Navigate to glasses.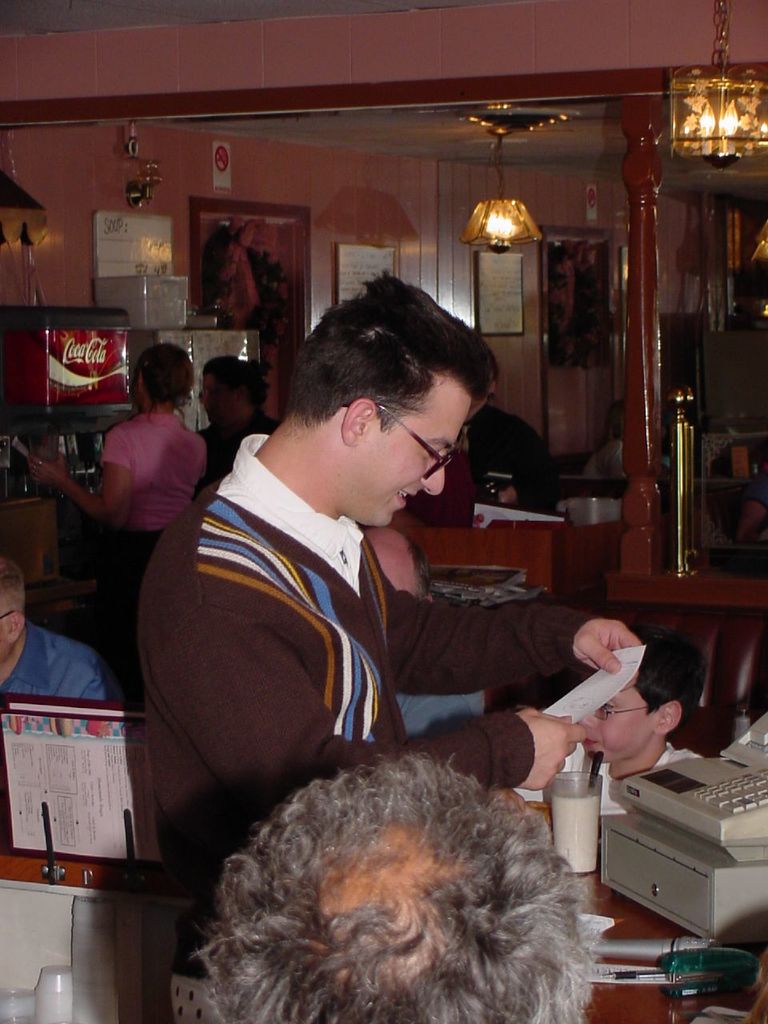
Navigation target: 590,696,652,726.
